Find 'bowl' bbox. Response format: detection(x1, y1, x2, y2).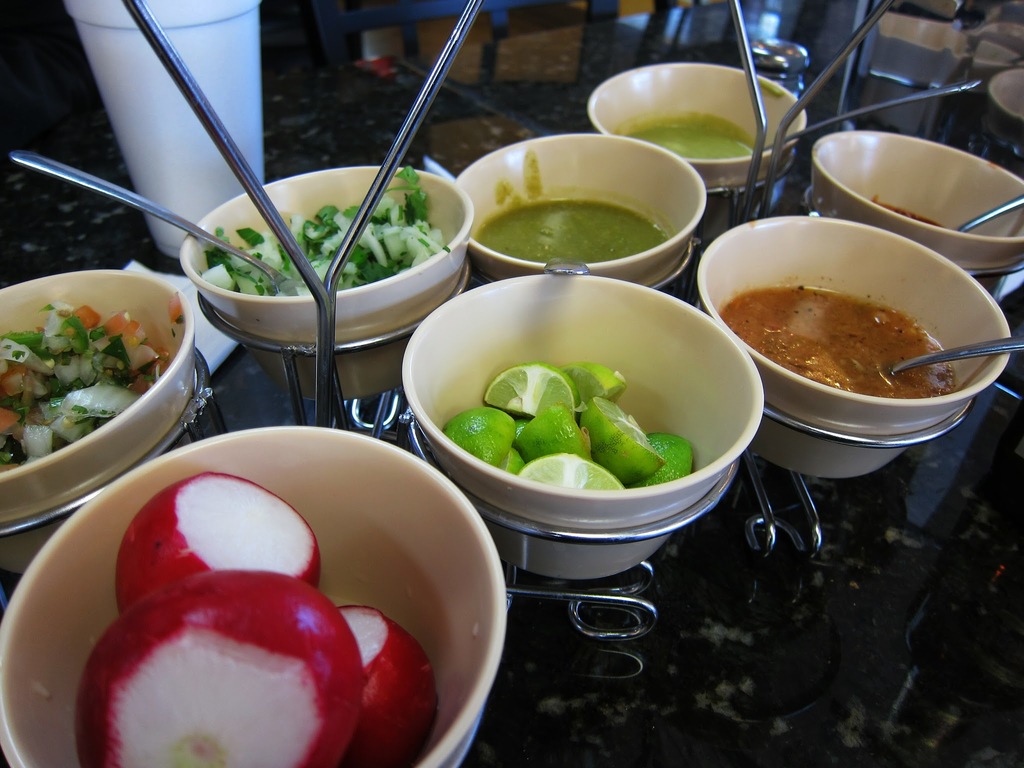
detection(591, 60, 801, 244).
